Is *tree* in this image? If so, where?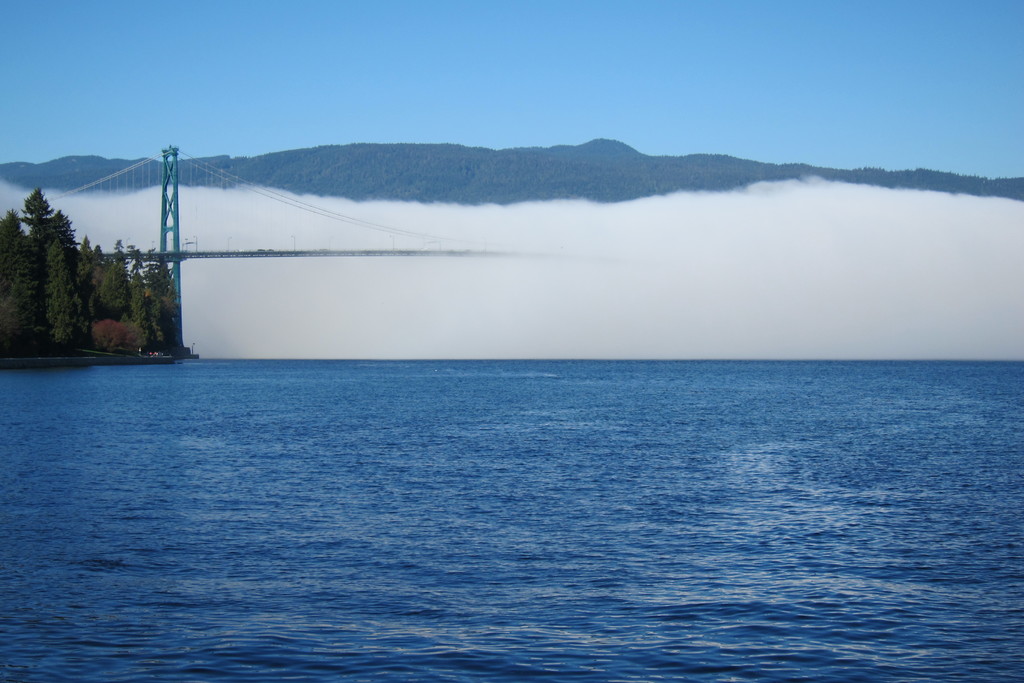
Yes, at box(54, 251, 81, 352).
